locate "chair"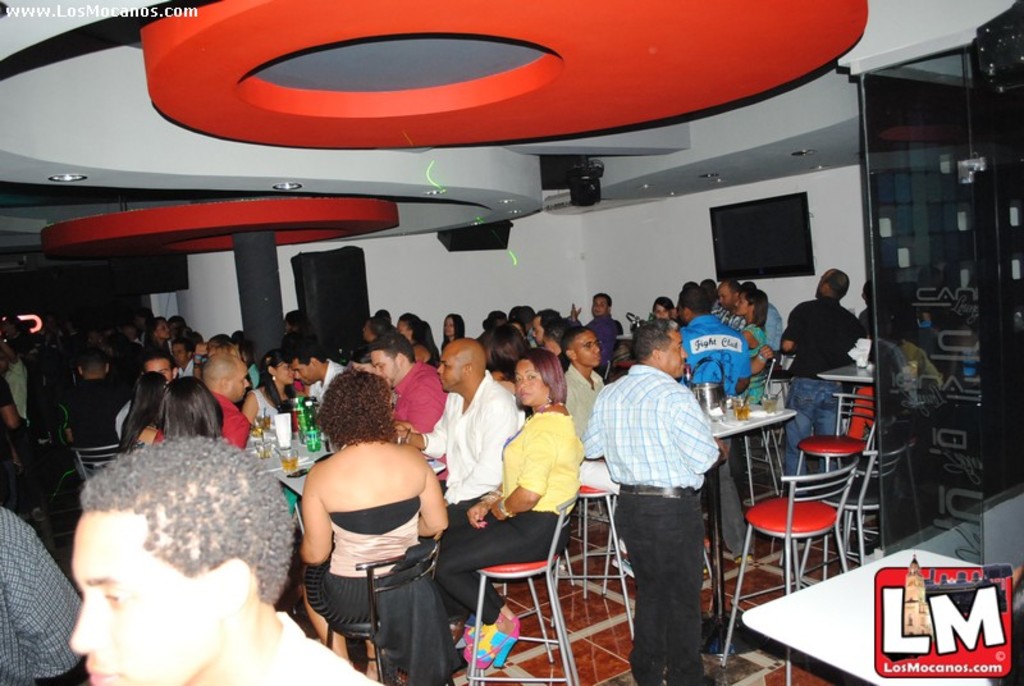
detection(814, 451, 884, 572)
